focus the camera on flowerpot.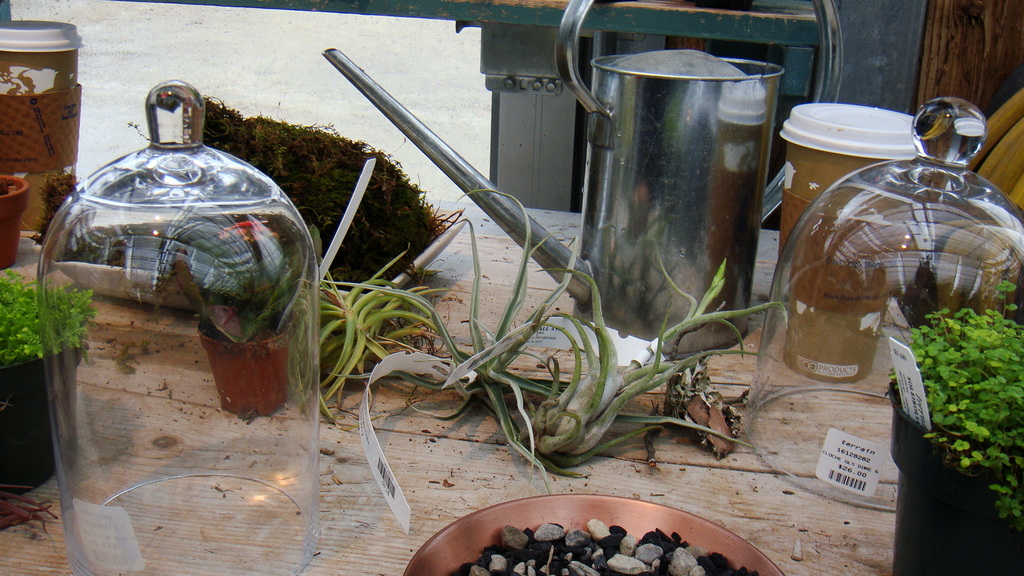
Focus region: region(0, 339, 83, 502).
